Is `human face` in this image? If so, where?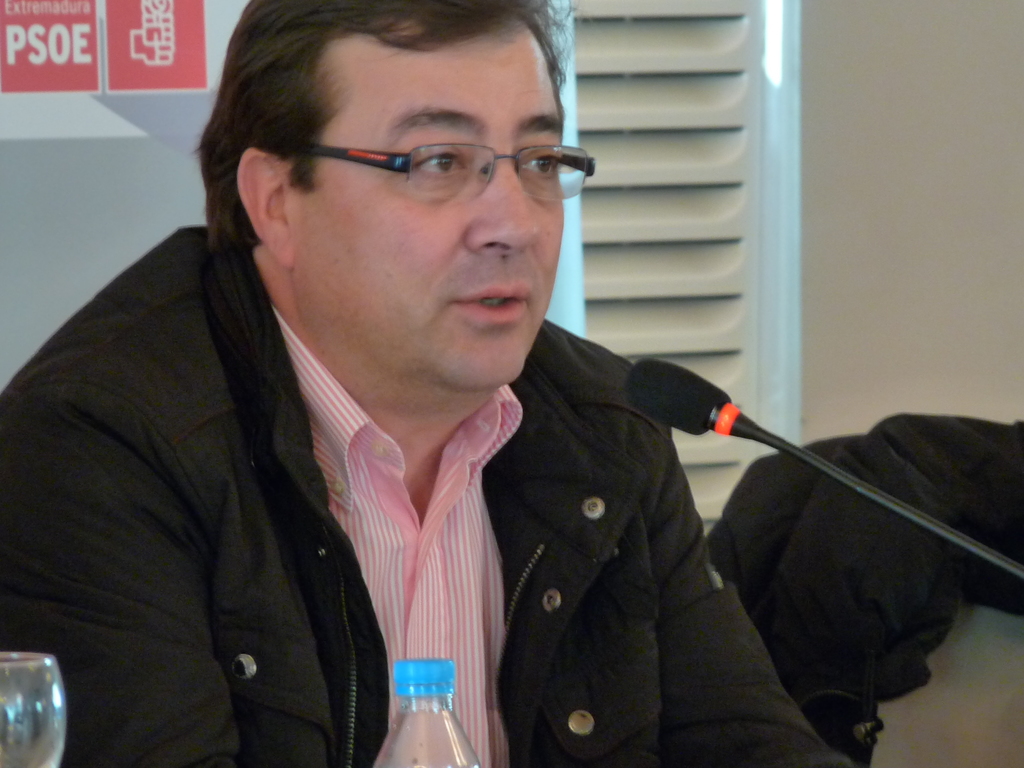
Yes, at crop(286, 22, 568, 393).
